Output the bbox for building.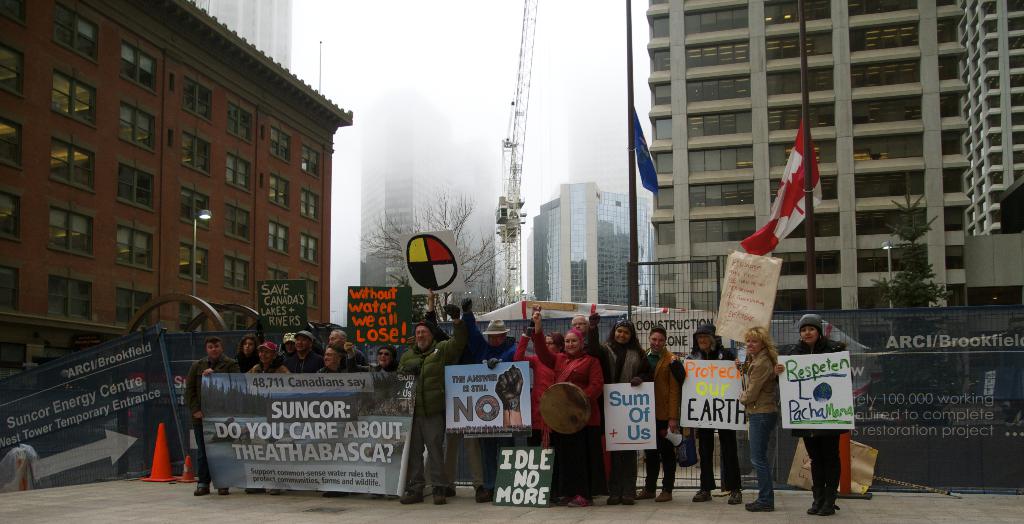
crop(356, 88, 477, 300).
